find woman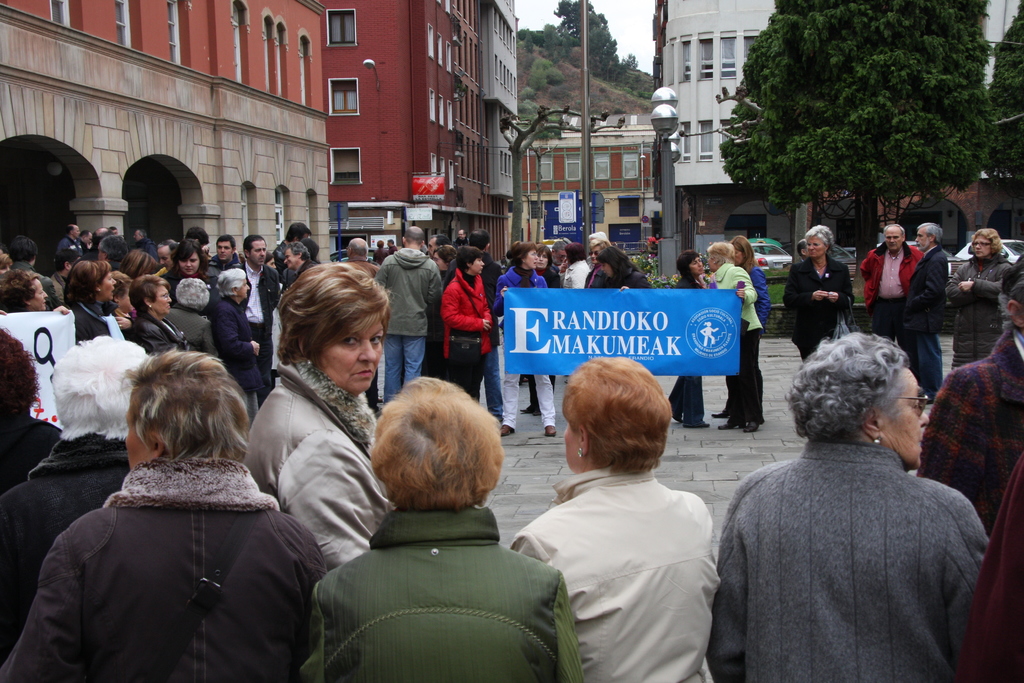
(436, 243, 497, 395)
